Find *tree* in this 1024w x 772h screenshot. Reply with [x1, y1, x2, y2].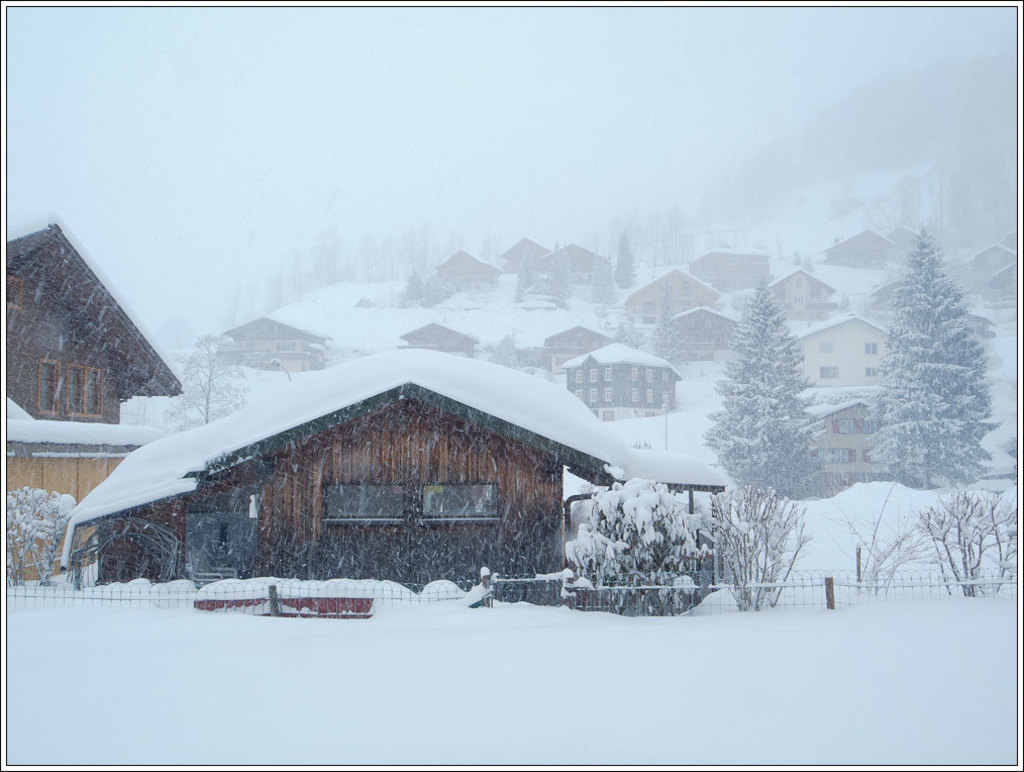
[161, 331, 249, 426].
